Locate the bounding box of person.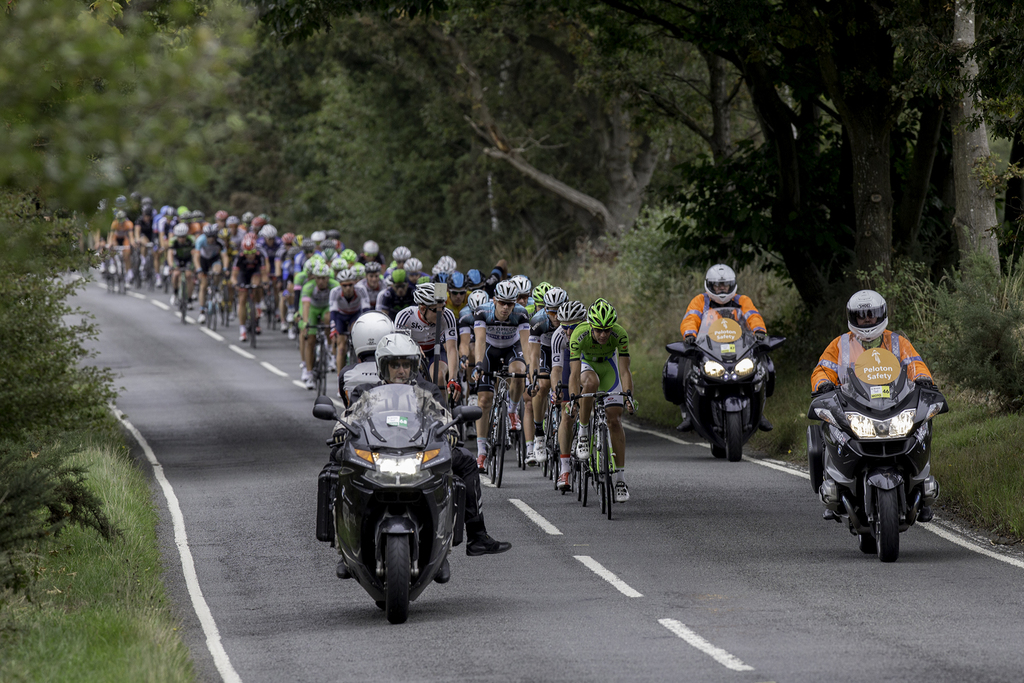
Bounding box: 809, 289, 950, 510.
